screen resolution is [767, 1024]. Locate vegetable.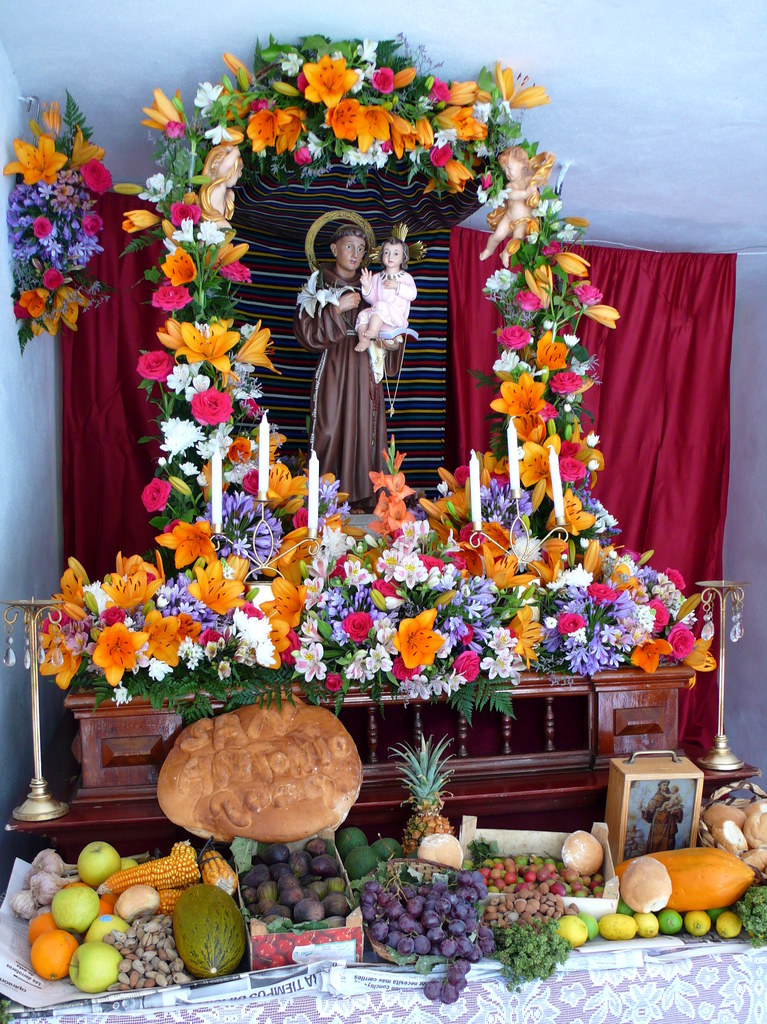
bbox=[176, 879, 246, 975].
